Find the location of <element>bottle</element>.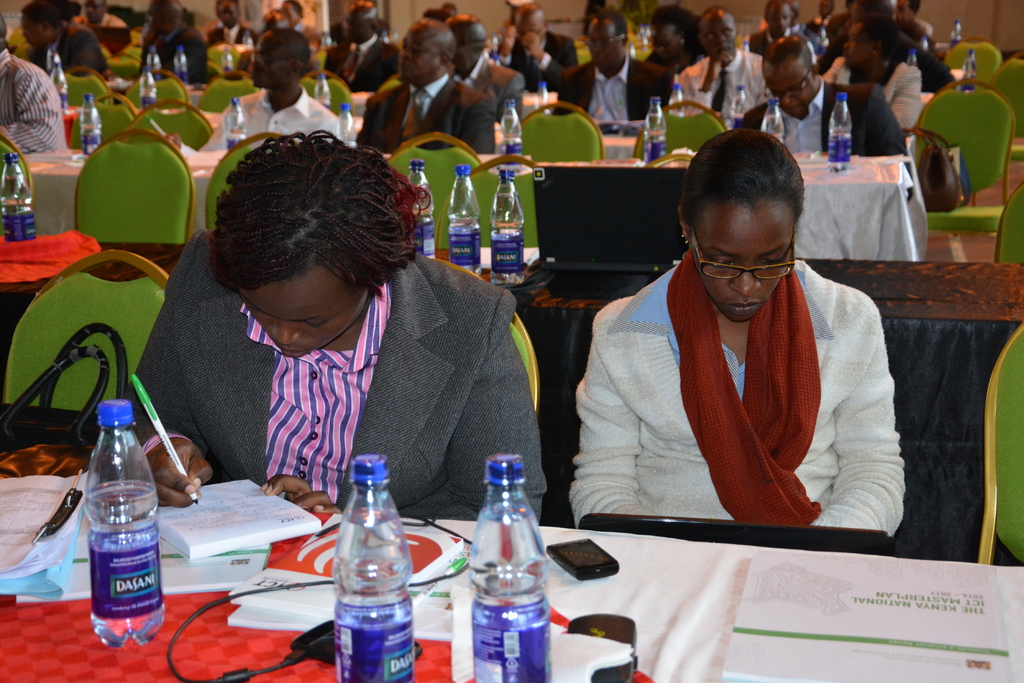
Location: [left=332, top=446, right=419, bottom=682].
